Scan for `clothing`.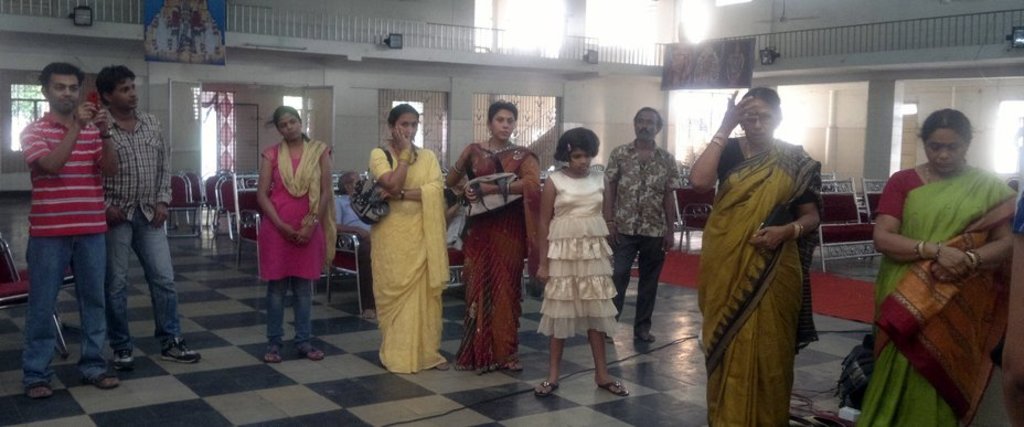
Scan result: {"left": 367, "top": 148, "right": 452, "bottom": 374}.
